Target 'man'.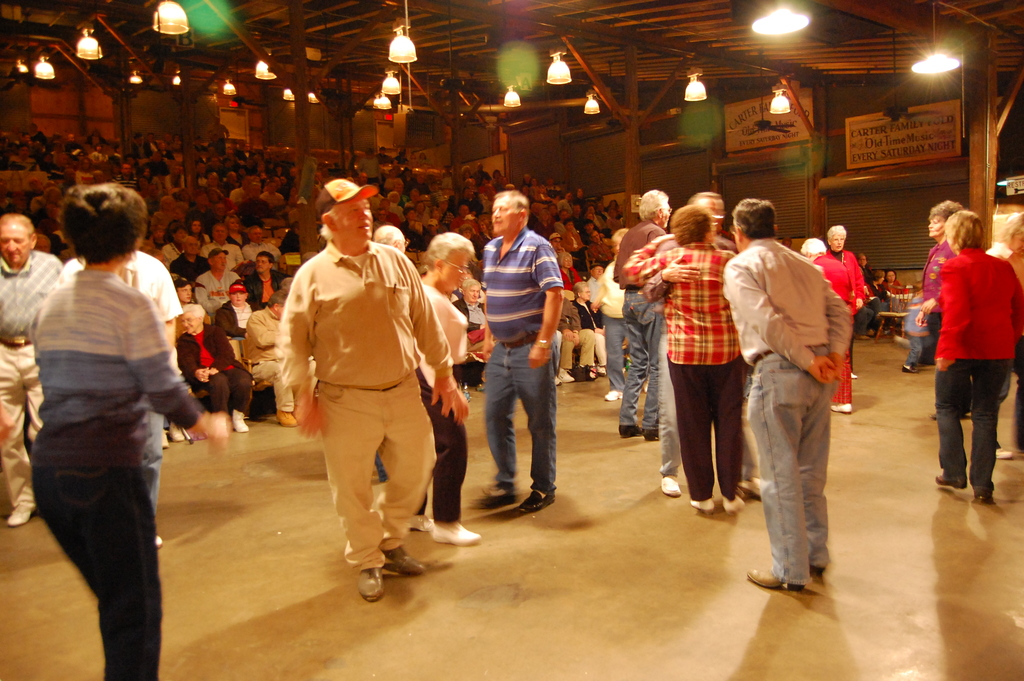
Target region: bbox=[477, 186, 566, 517].
